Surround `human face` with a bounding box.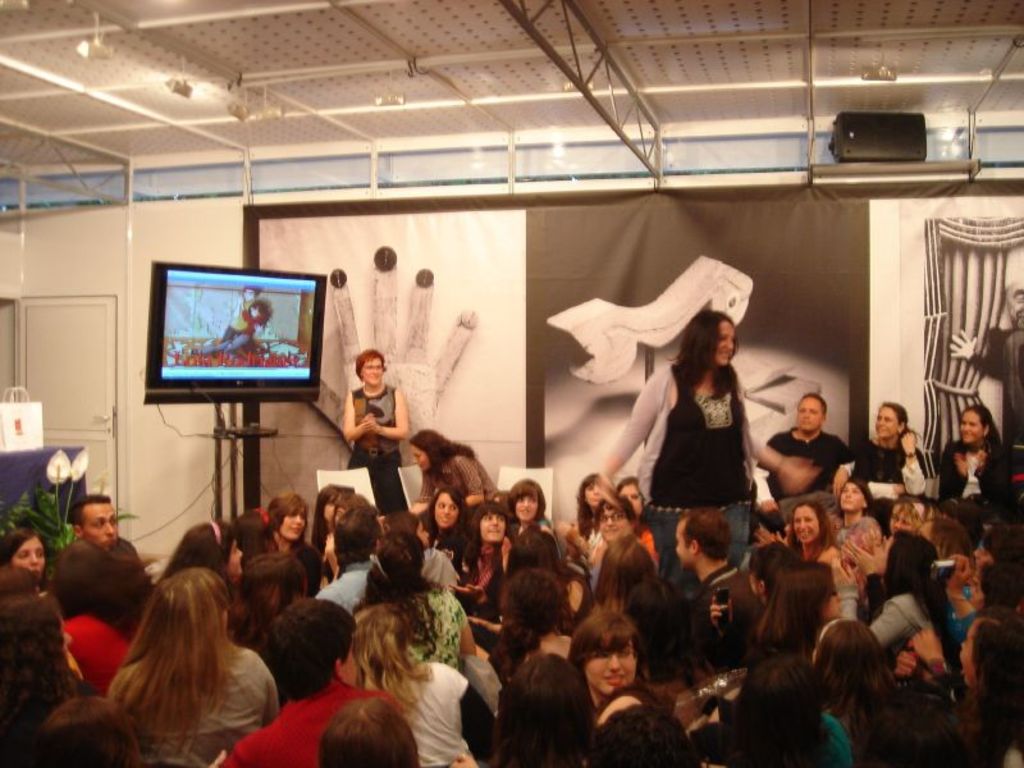
[792,502,818,540].
